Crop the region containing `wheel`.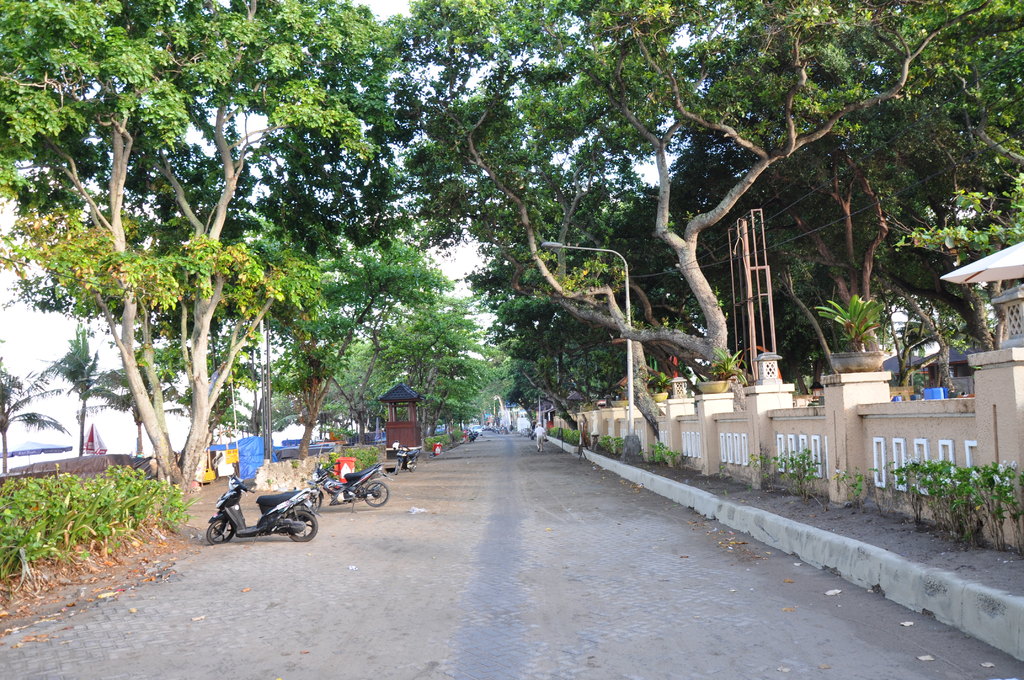
Crop region: detection(284, 503, 319, 549).
